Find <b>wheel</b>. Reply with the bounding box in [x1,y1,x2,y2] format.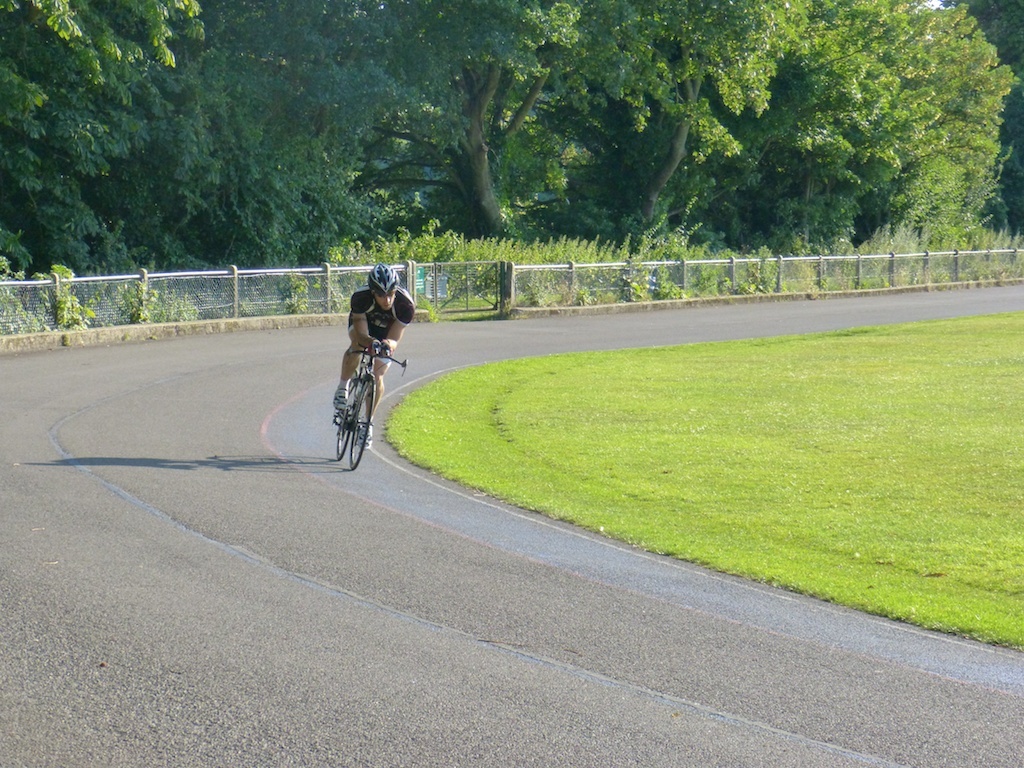
[335,382,354,459].
